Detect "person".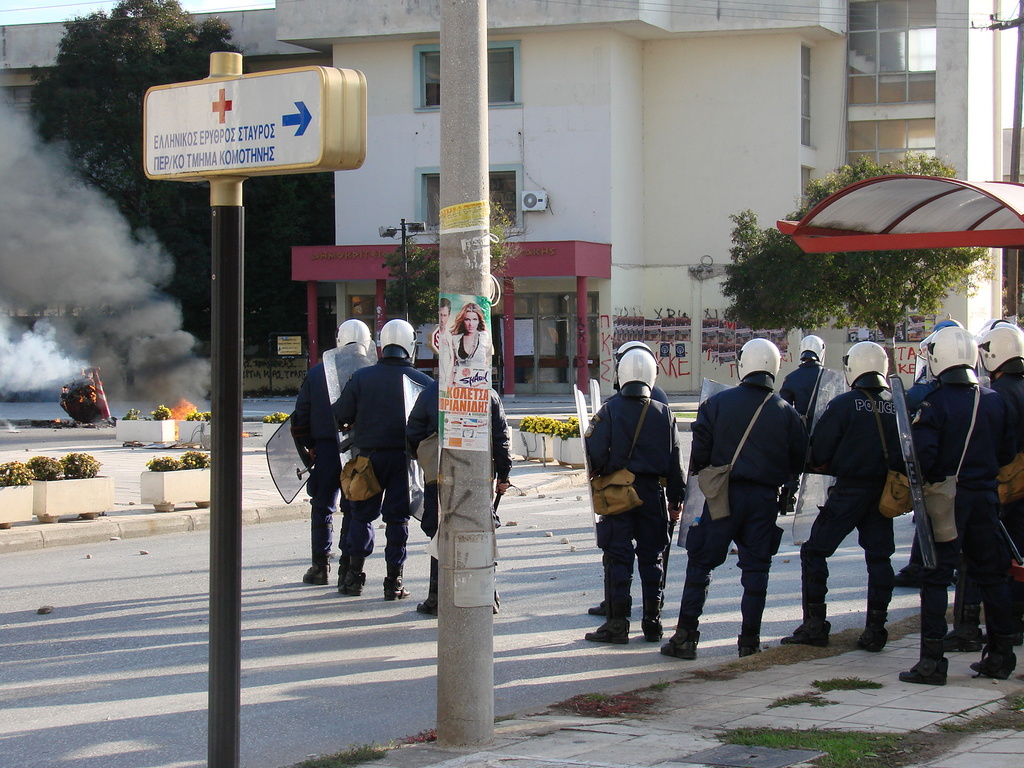
Detected at [409, 328, 509, 618].
